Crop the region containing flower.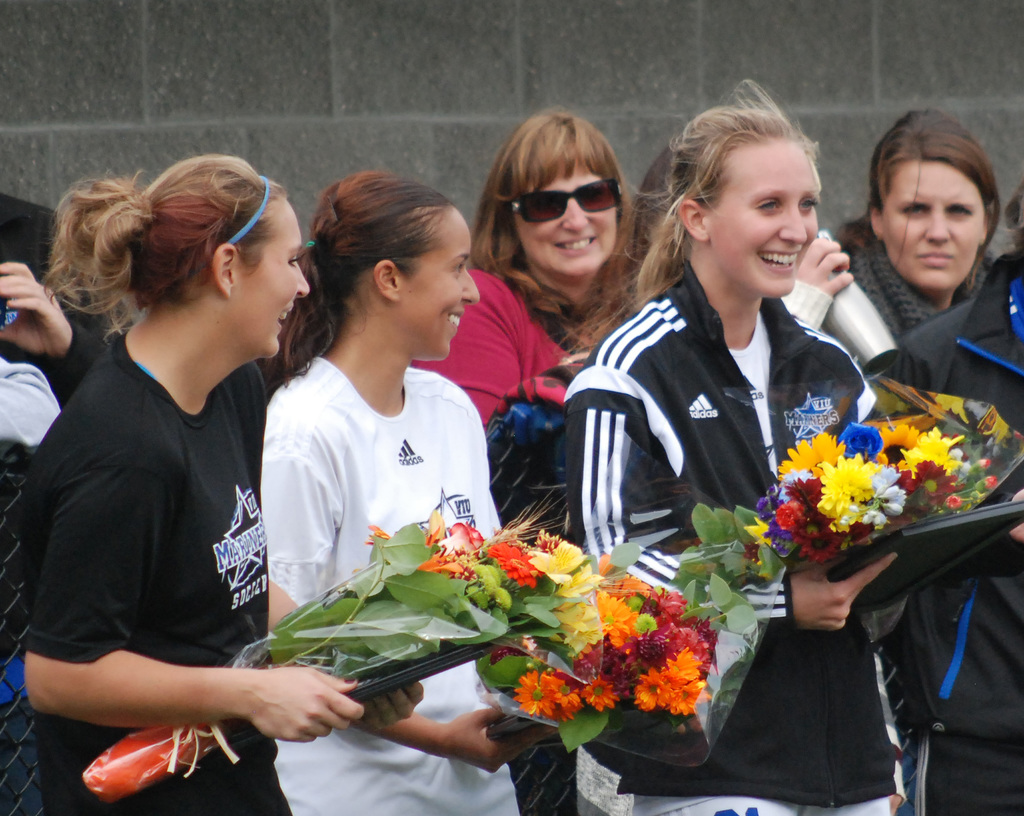
Crop region: 477 542 540 584.
